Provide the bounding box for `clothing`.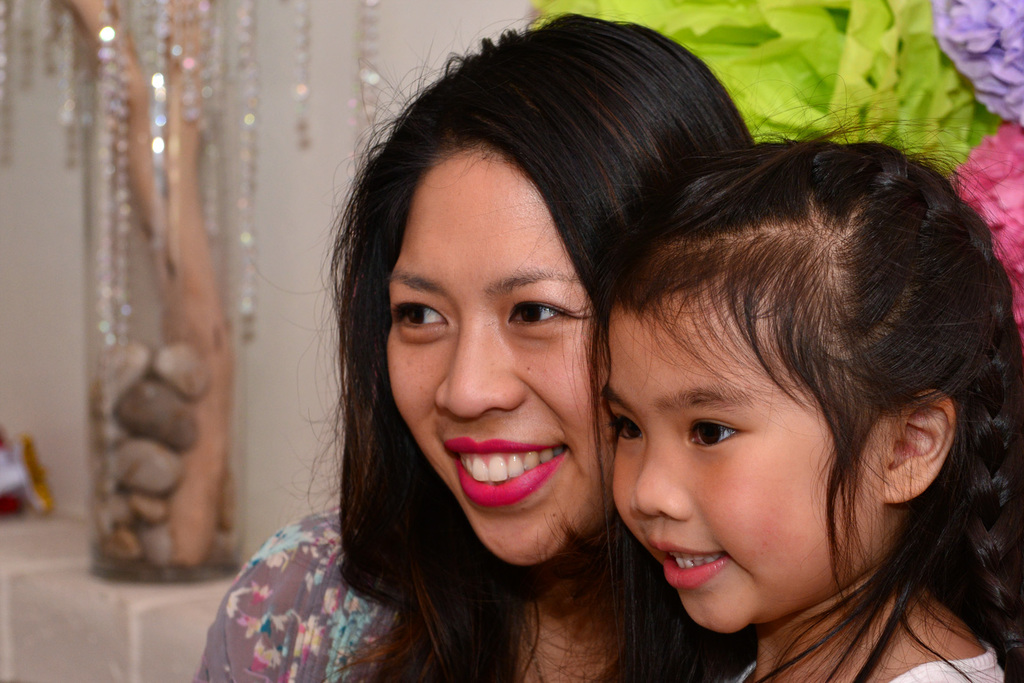
x1=717 y1=640 x2=1003 y2=682.
